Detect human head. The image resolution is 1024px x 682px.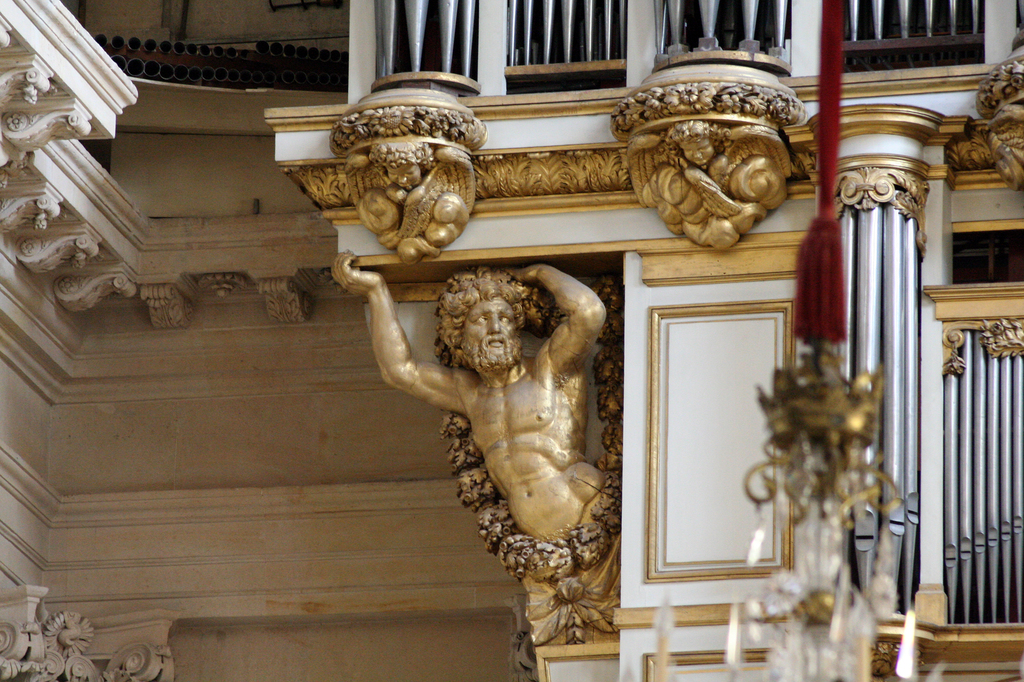
crop(385, 151, 422, 190).
